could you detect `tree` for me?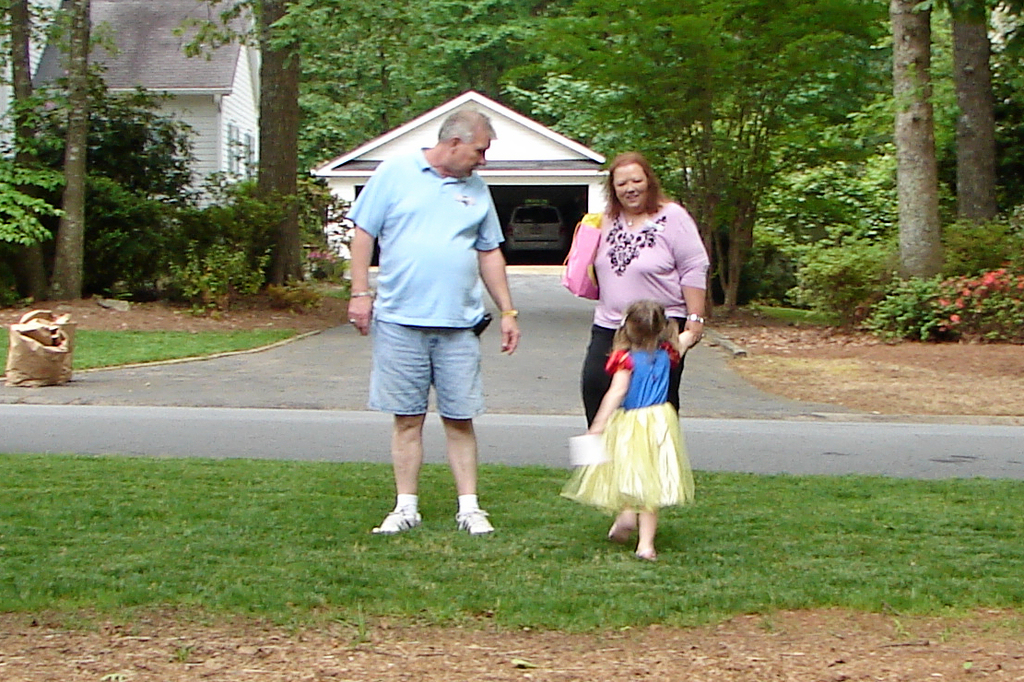
Detection result: box(2, 1, 34, 303).
